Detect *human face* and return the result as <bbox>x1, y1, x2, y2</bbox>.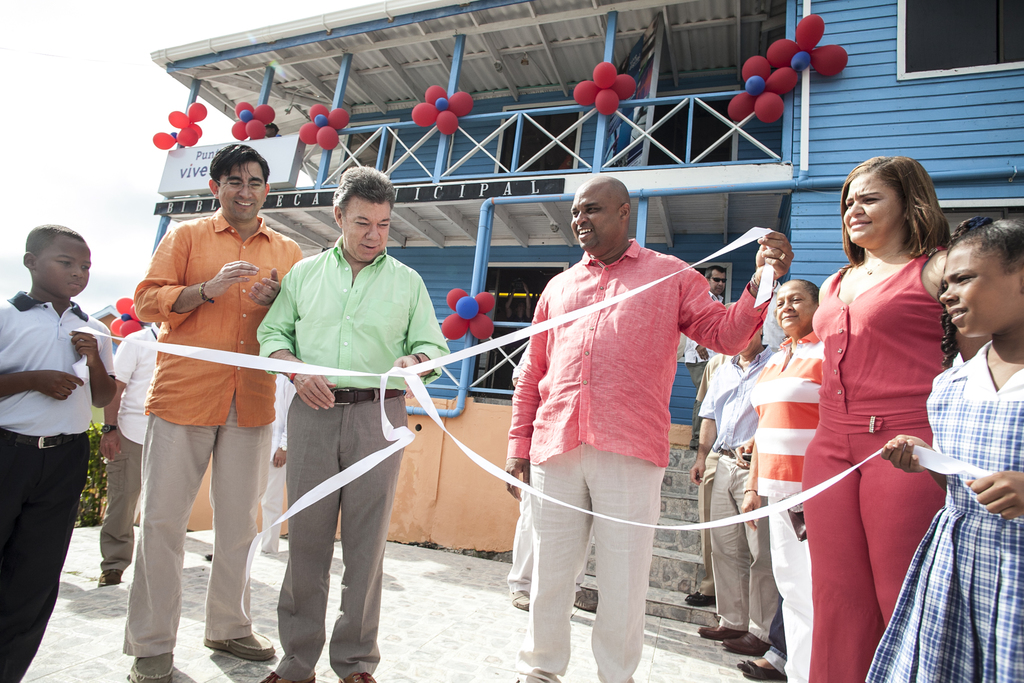
<bbox>945, 251, 1016, 335</bbox>.
